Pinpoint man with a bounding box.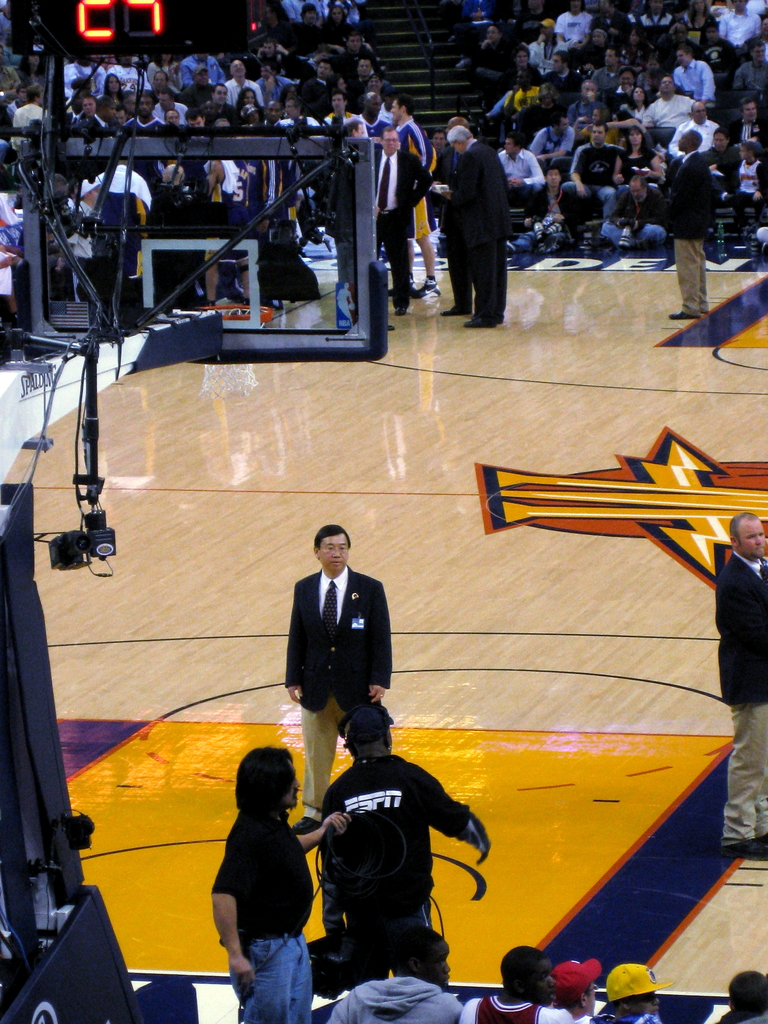
bbox=[715, 510, 767, 851].
